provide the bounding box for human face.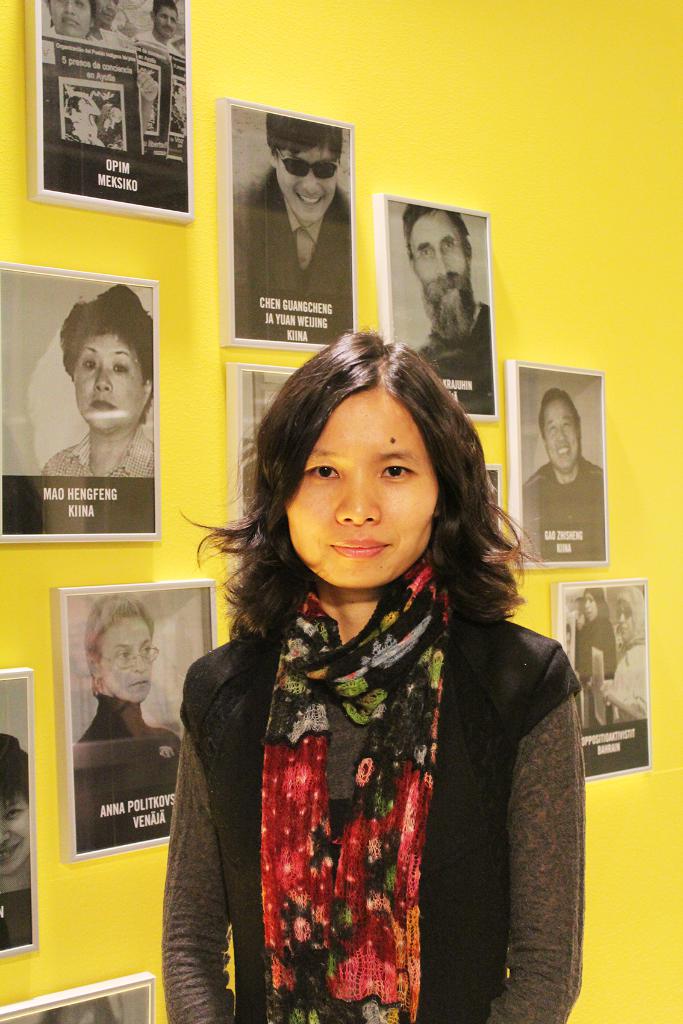
{"x1": 573, "y1": 603, "x2": 583, "y2": 629}.
